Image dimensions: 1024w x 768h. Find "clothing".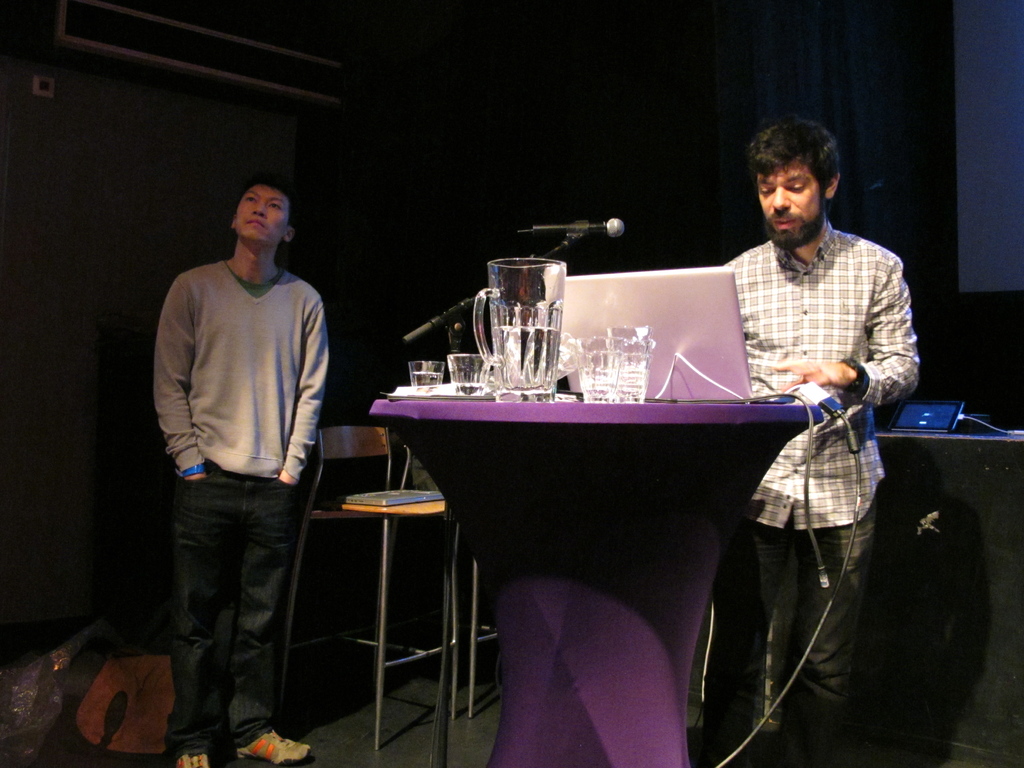
bbox(721, 220, 916, 531).
